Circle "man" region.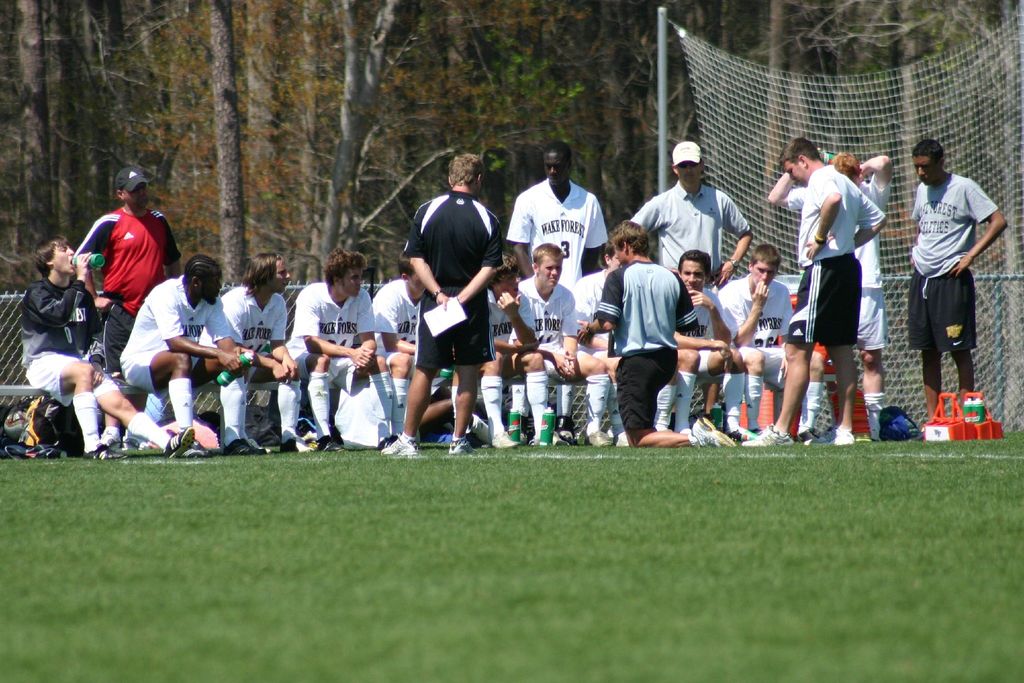
Region: pyautogui.locateOnScreen(625, 140, 749, 291).
